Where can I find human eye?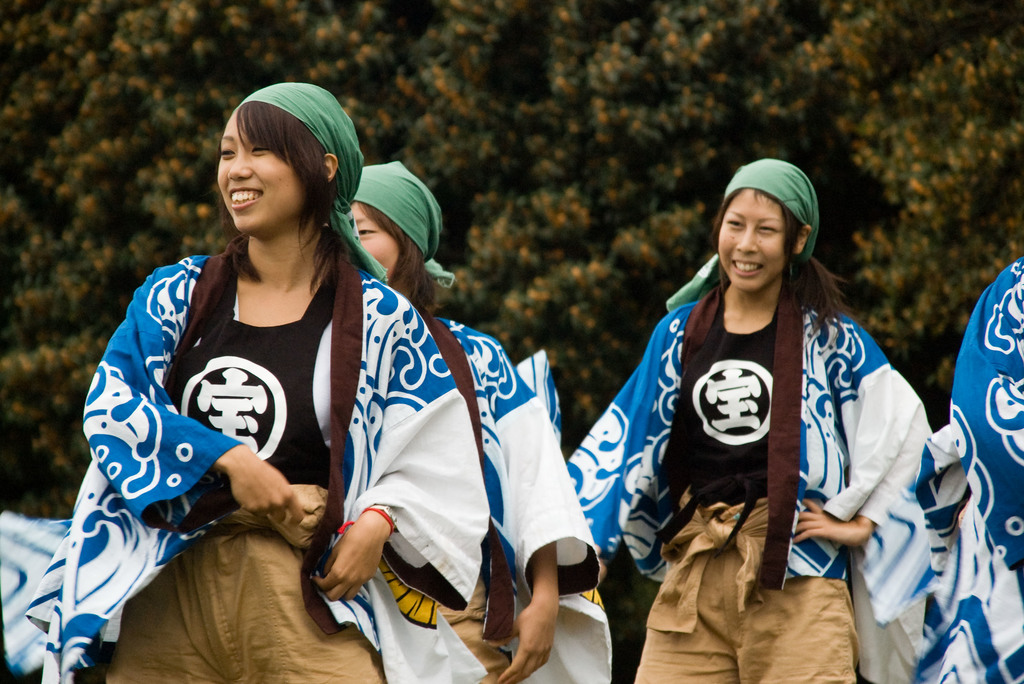
You can find it at [x1=758, y1=225, x2=780, y2=236].
